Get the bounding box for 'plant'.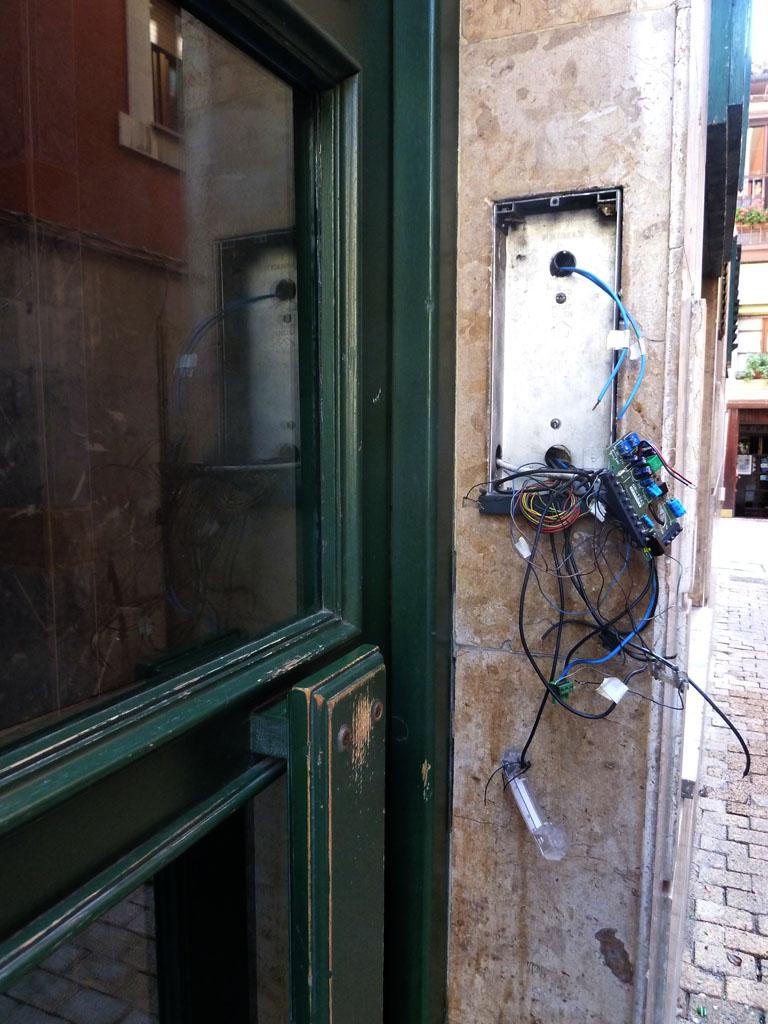
l=733, t=195, r=767, b=225.
